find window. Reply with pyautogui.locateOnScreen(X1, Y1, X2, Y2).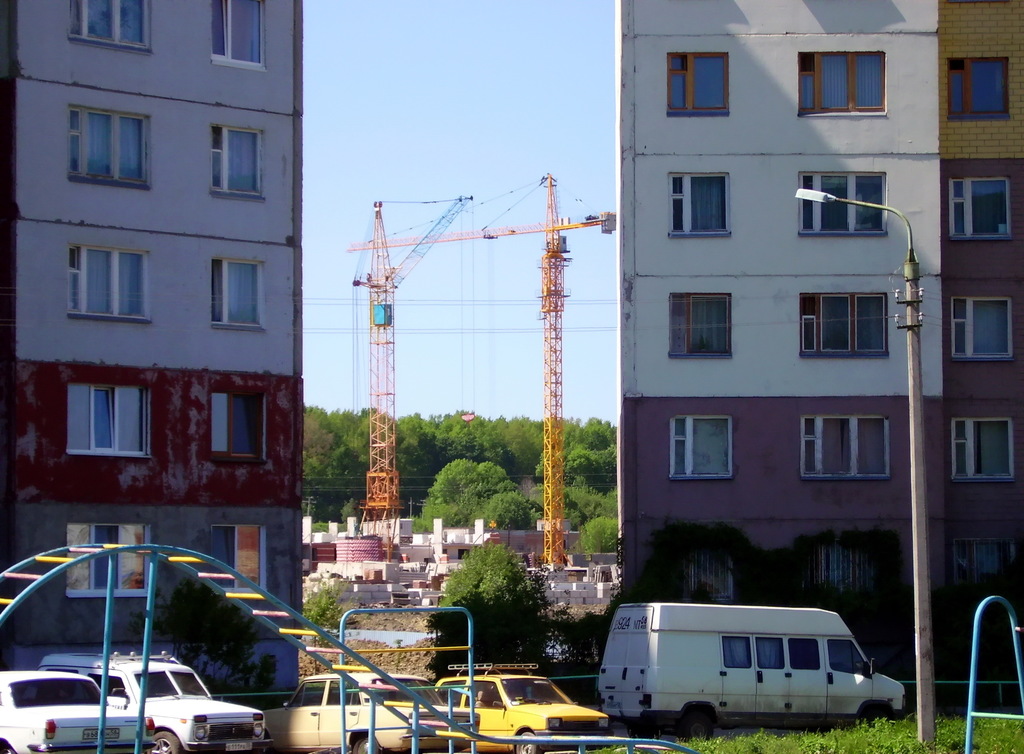
pyautogui.locateOnScreen(671, 293, 736, 357).
